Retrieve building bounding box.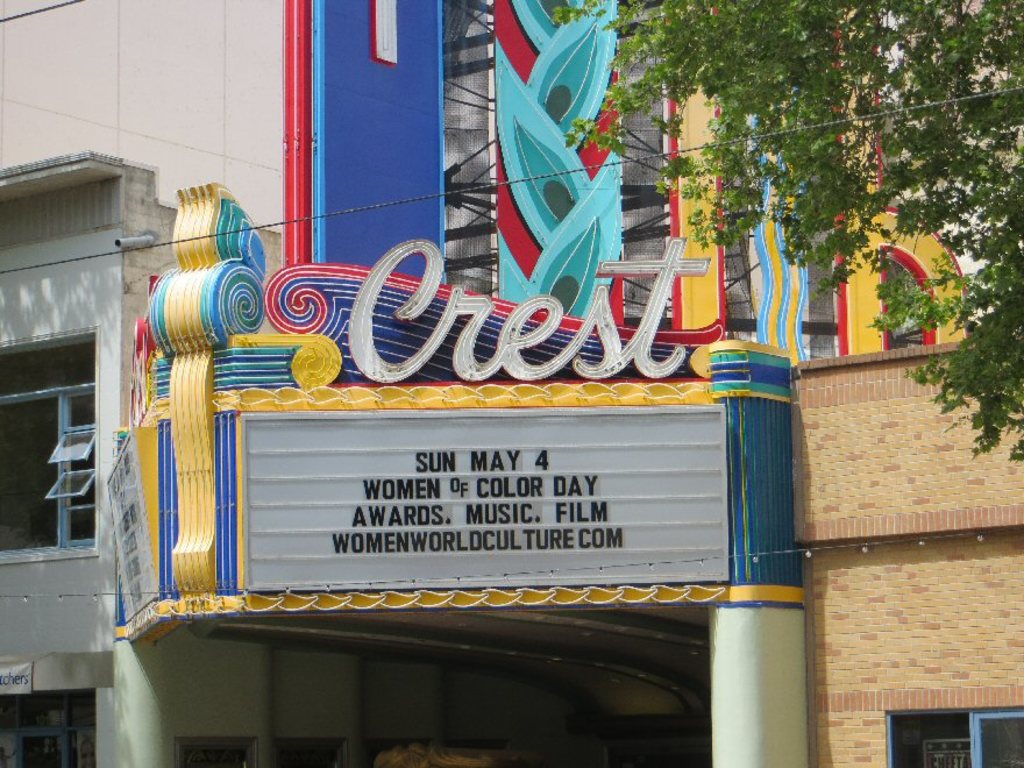
Bounding box: 0, 0, 1023, 767.
